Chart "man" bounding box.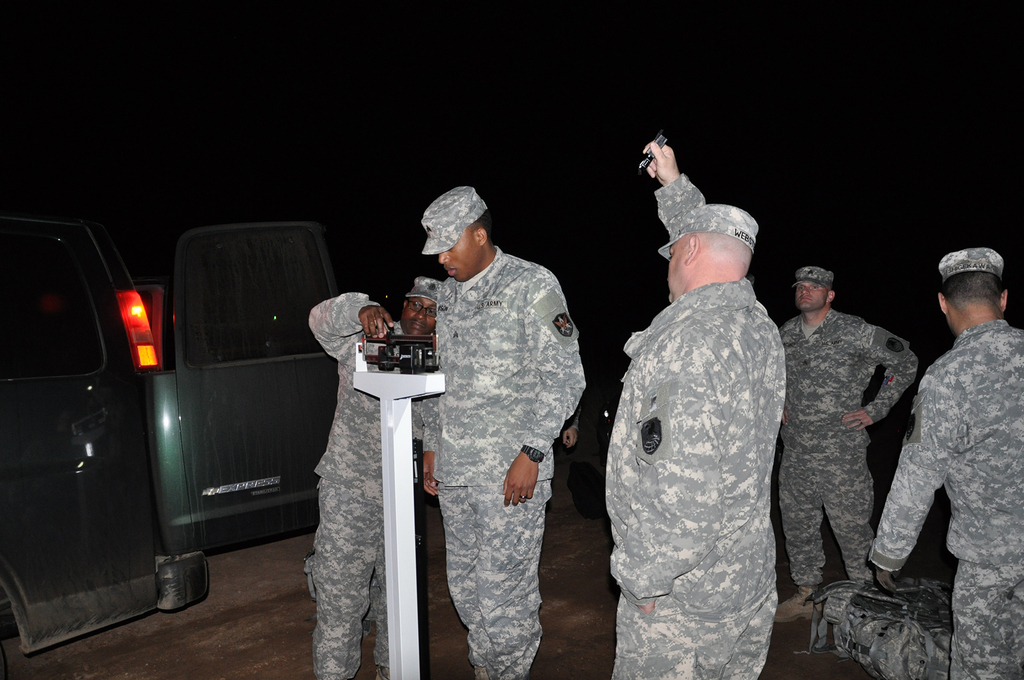
Charted: x1=869 y1=247 x2=1023 y2=679.
